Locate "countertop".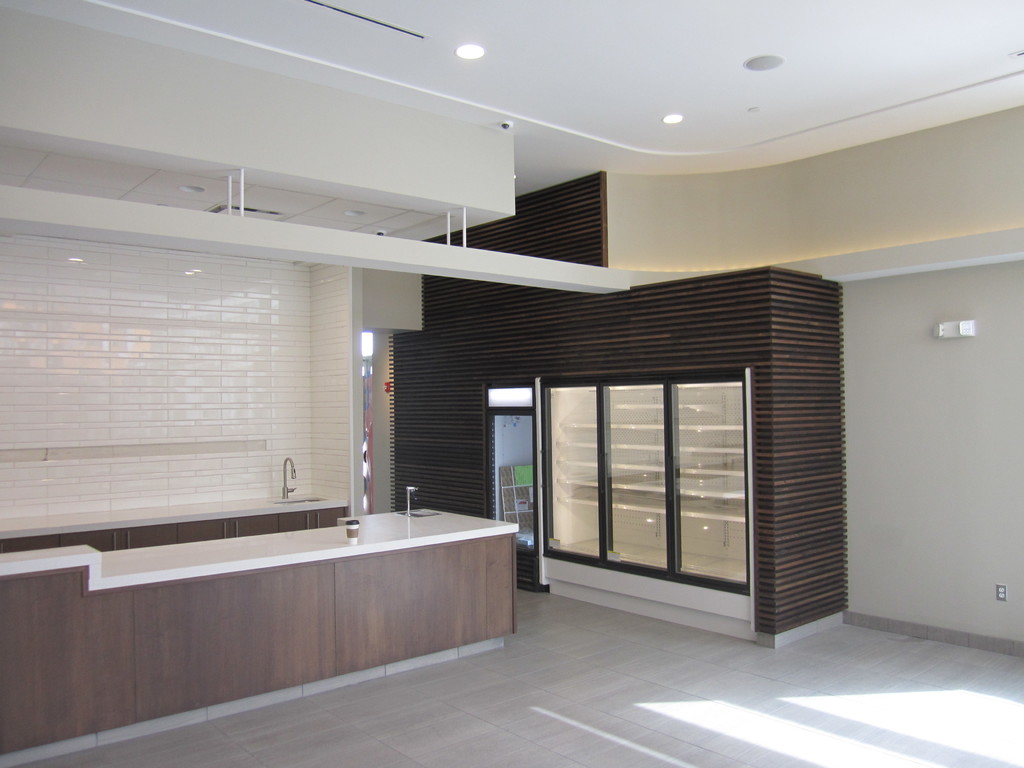
Bounding box: [0,492,348,541].
